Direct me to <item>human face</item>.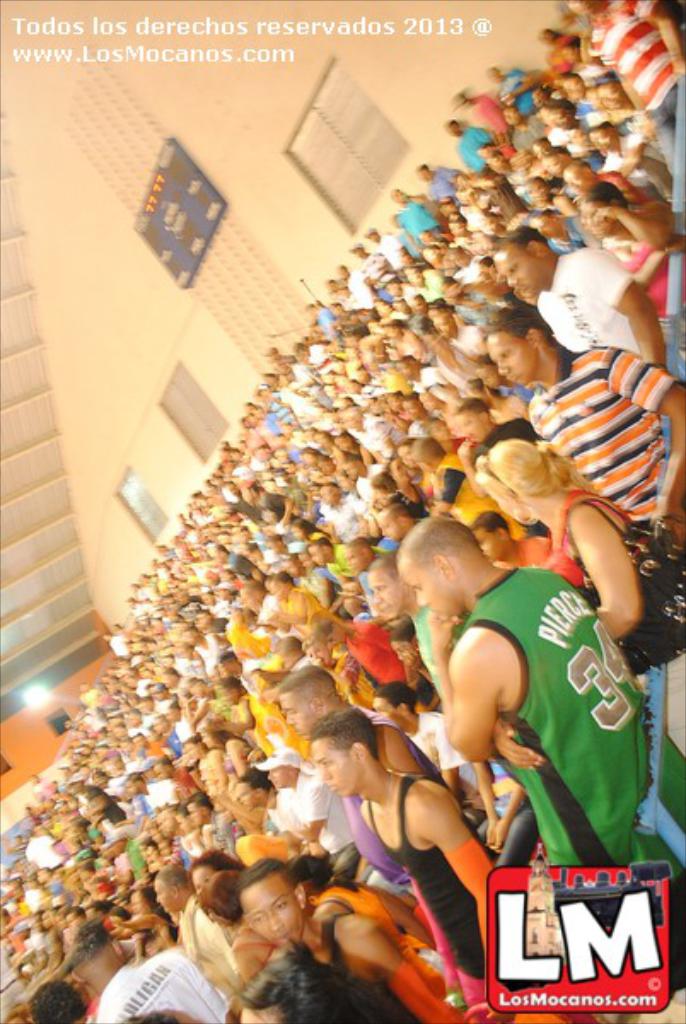
Direction: (left=493, top=251, right=539, bottom=292).
